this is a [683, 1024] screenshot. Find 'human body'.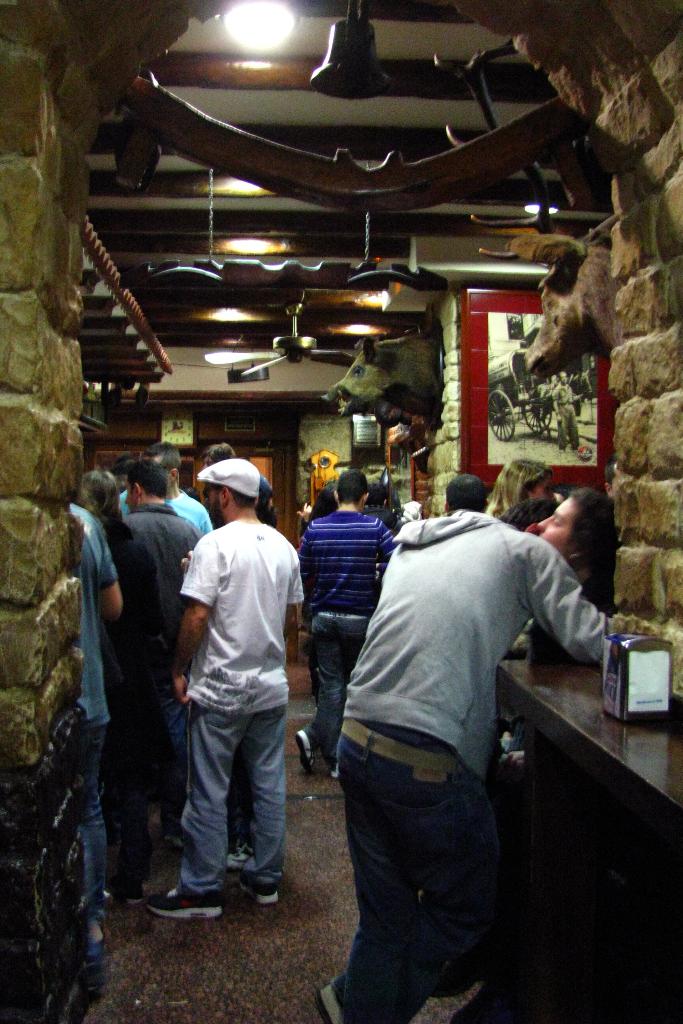
Bounding box: 317/500/628/1023.
